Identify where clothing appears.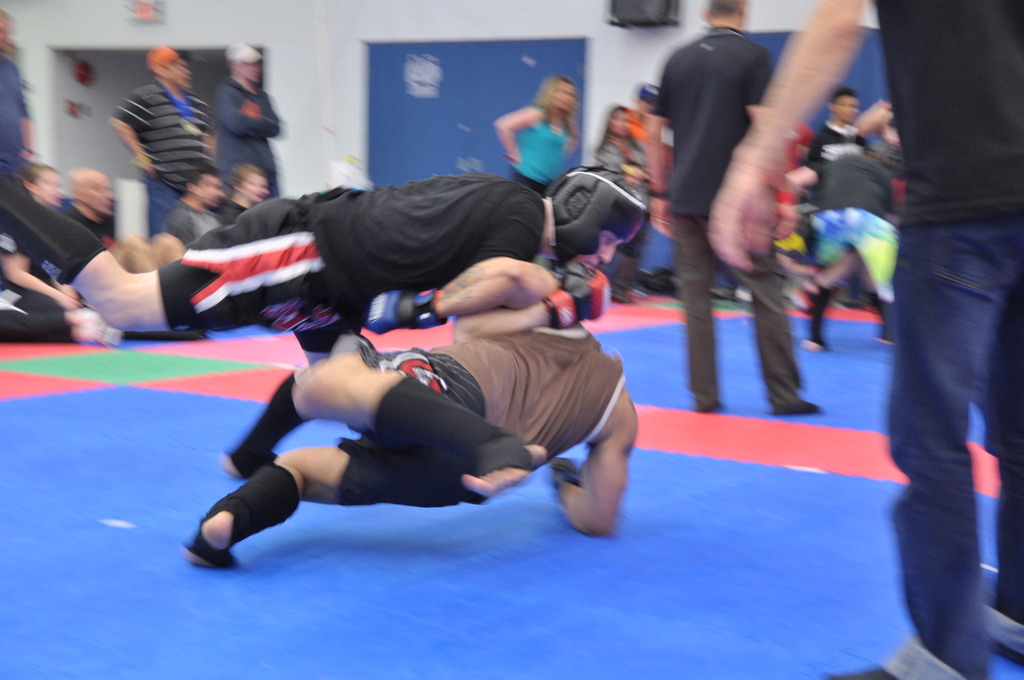
Appears at (left=510, top=109, right=567, bottom=197).
